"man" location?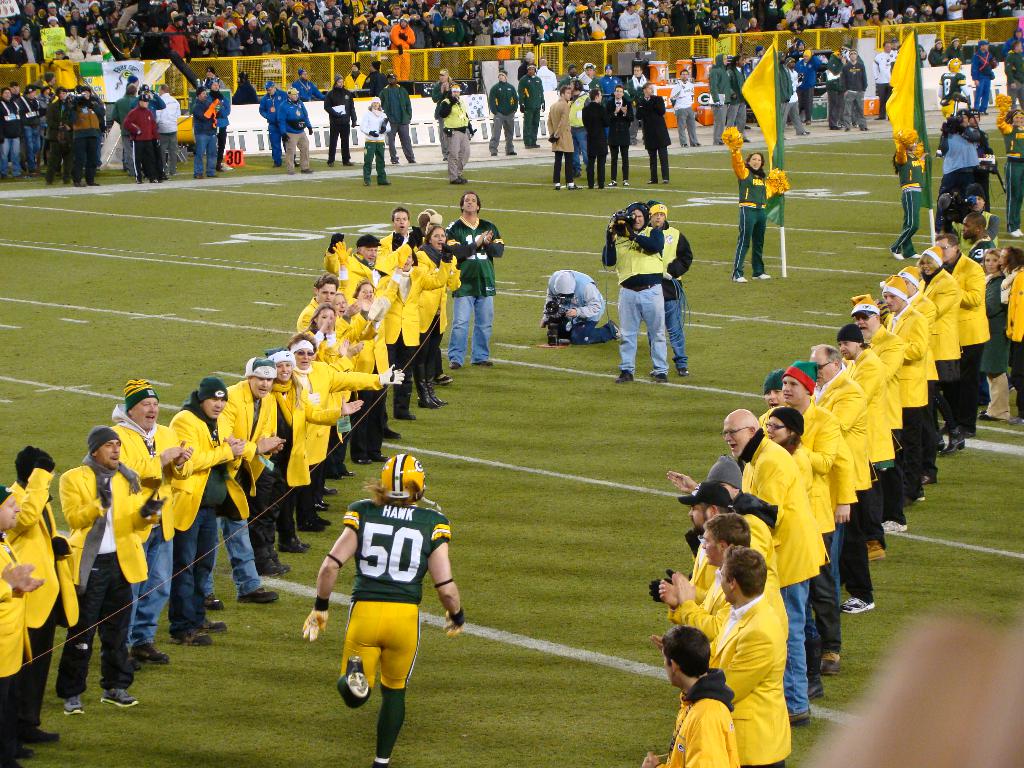
582, 90, 612, 191
